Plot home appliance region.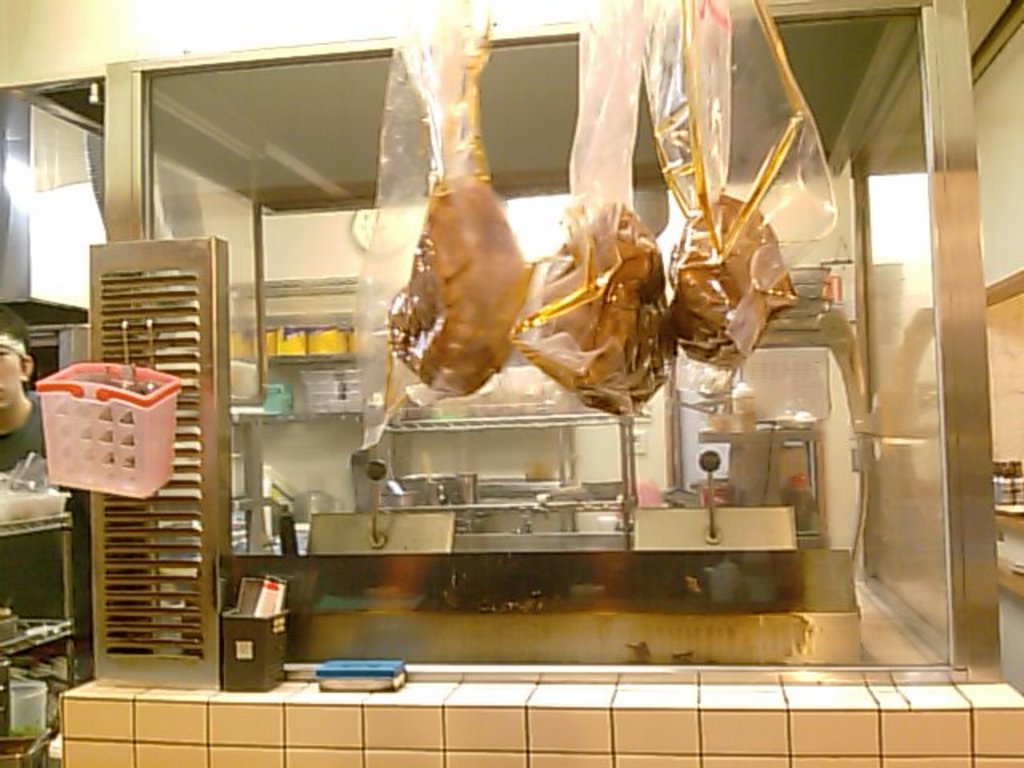
Plotted at BBox(0, 490, 91, 766).
